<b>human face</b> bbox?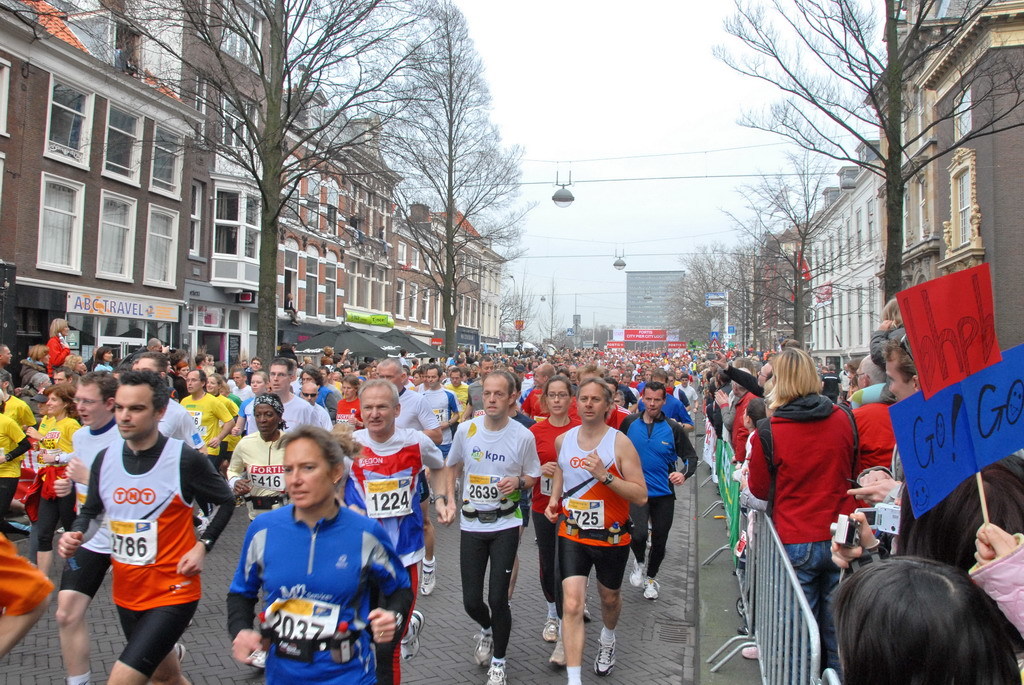
locate(644, 390, 664, 415)
